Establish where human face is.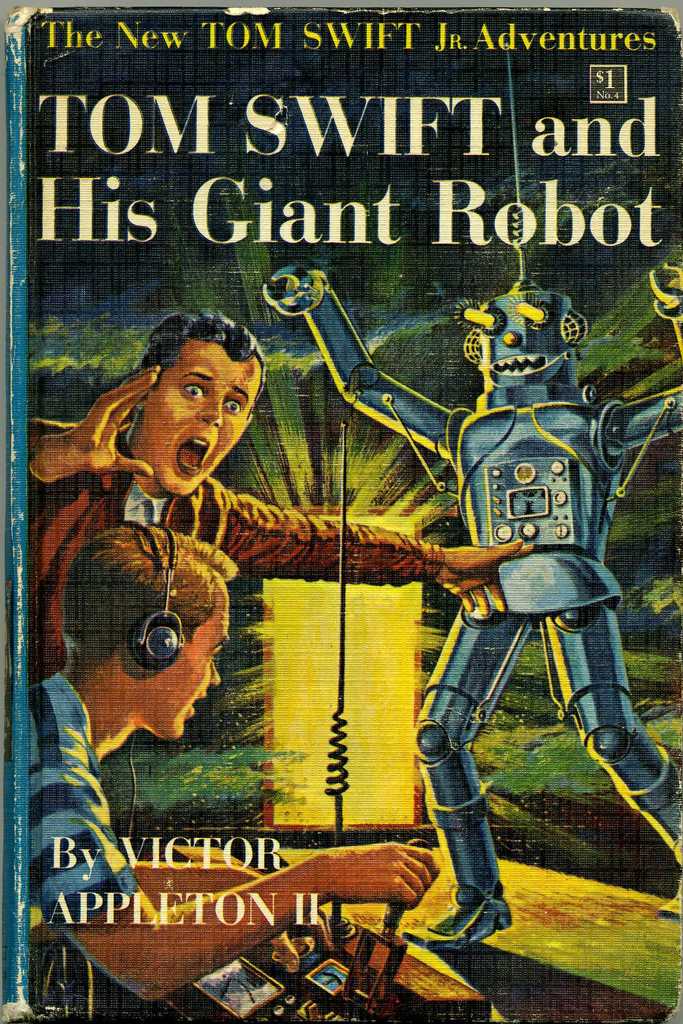
Established at (155,588,236,746).
